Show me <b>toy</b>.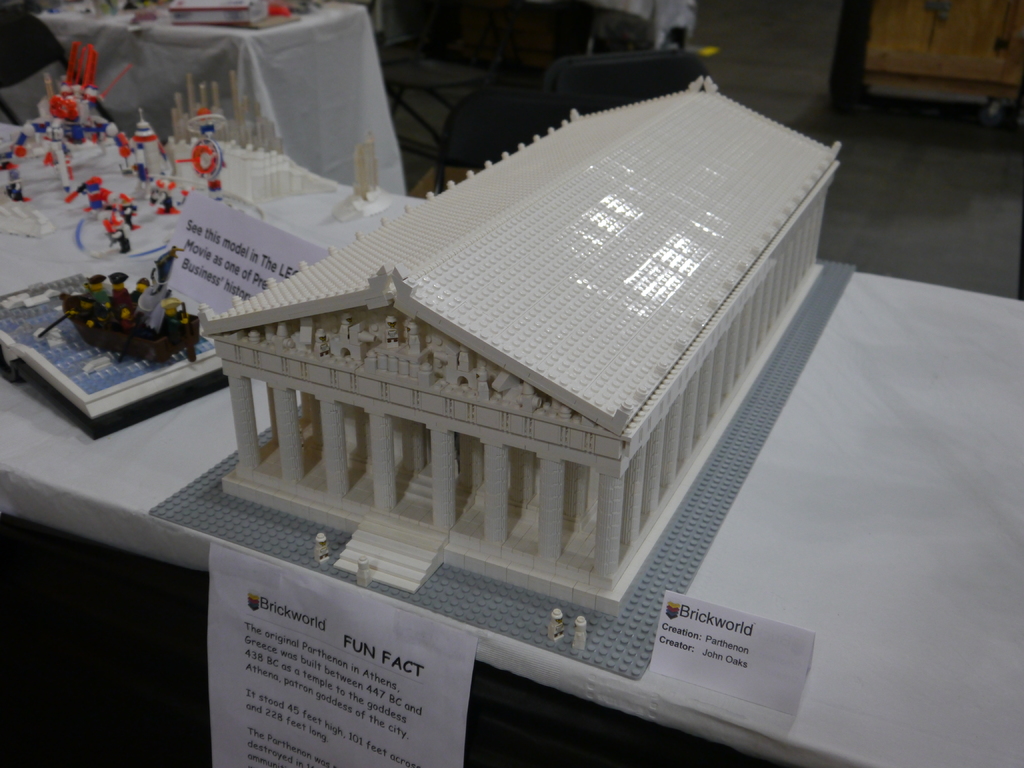
<b>toy</b> is here: [left=358, top=557, right=376, bottom=586].
